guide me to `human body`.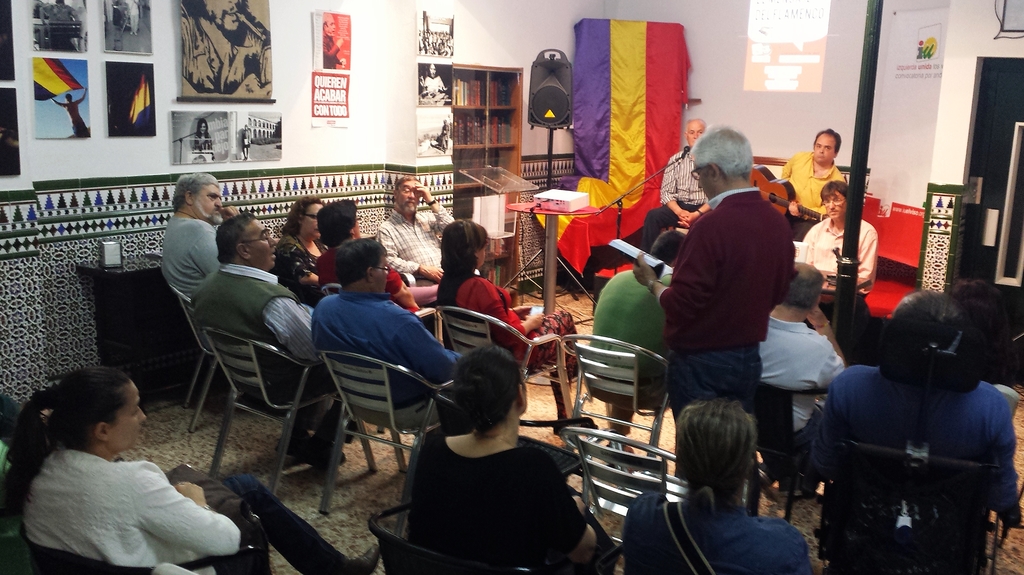
Guidance: (left=788, top=371, right=1023, bottom=544).
